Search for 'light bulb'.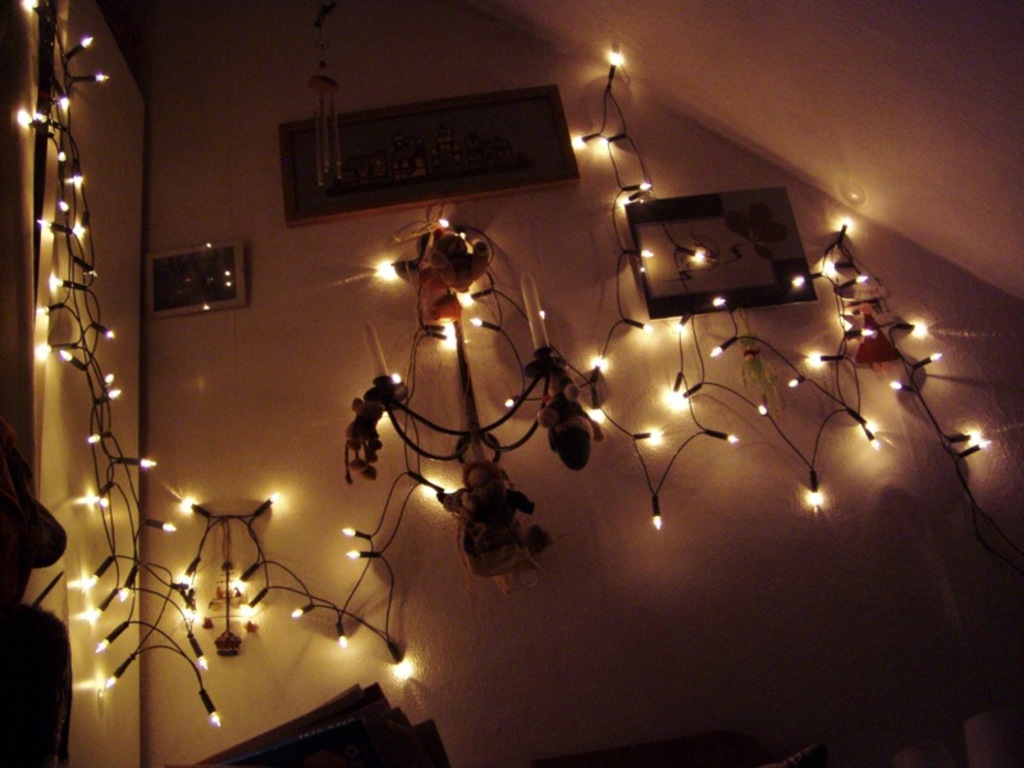
Found at <box>673,307,695,335</box>.
